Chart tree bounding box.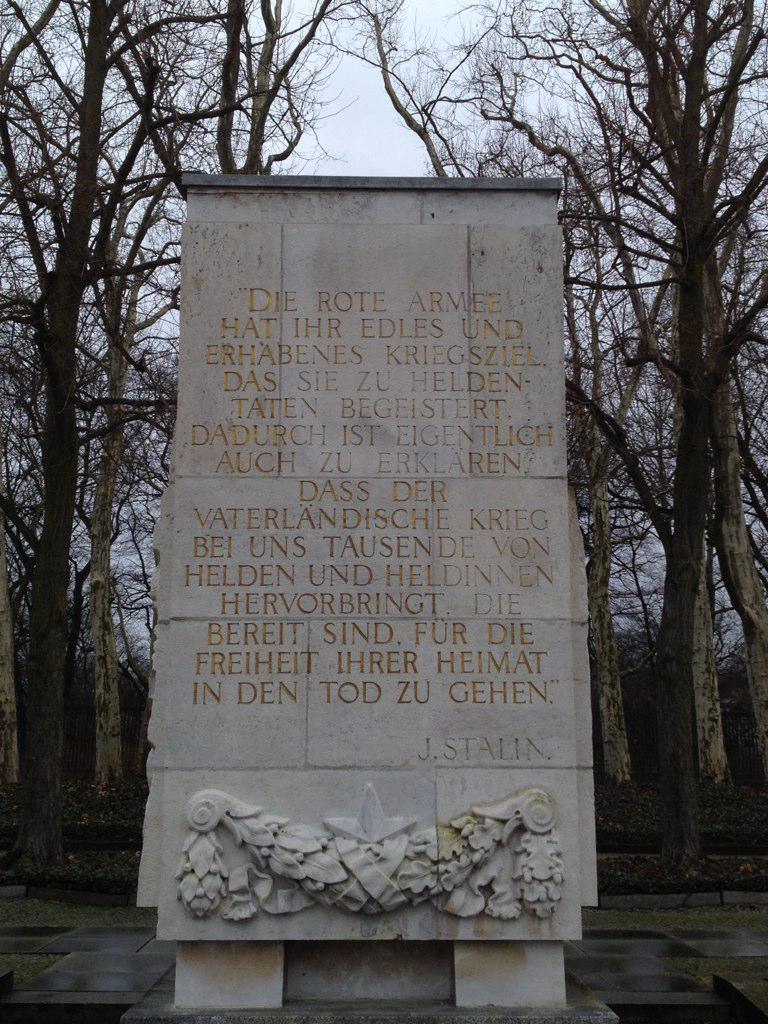
Charted: [349, 0, 767, 778].
